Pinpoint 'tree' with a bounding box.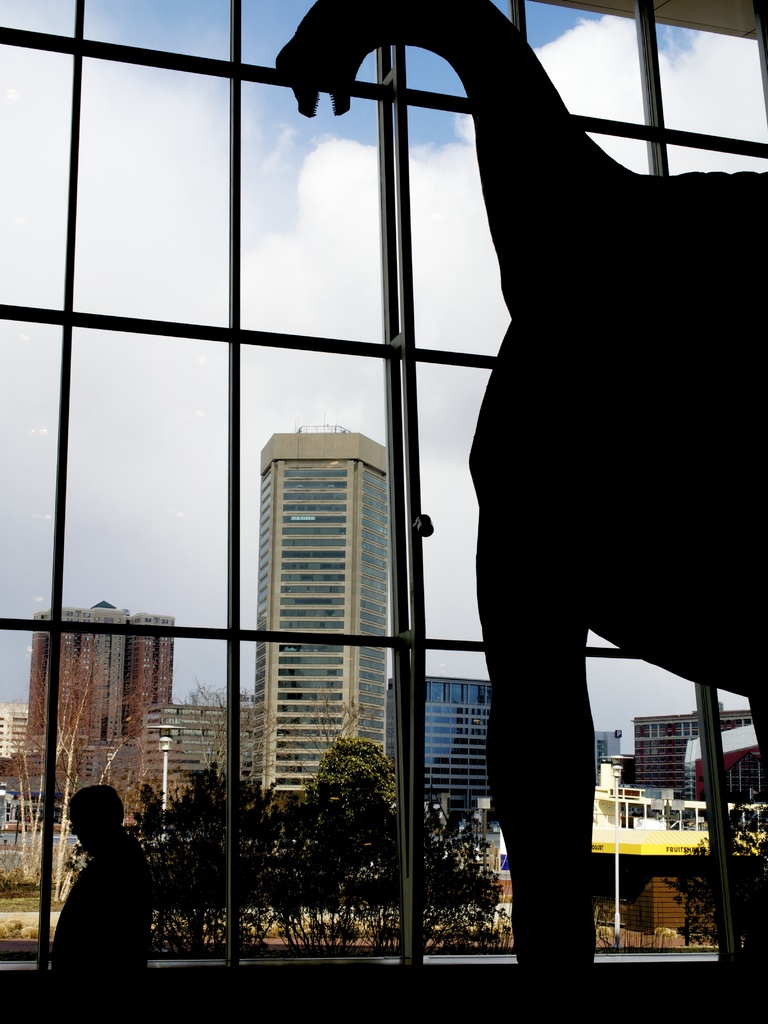
<bbox>0, 632, 143, 886</bbox>.
